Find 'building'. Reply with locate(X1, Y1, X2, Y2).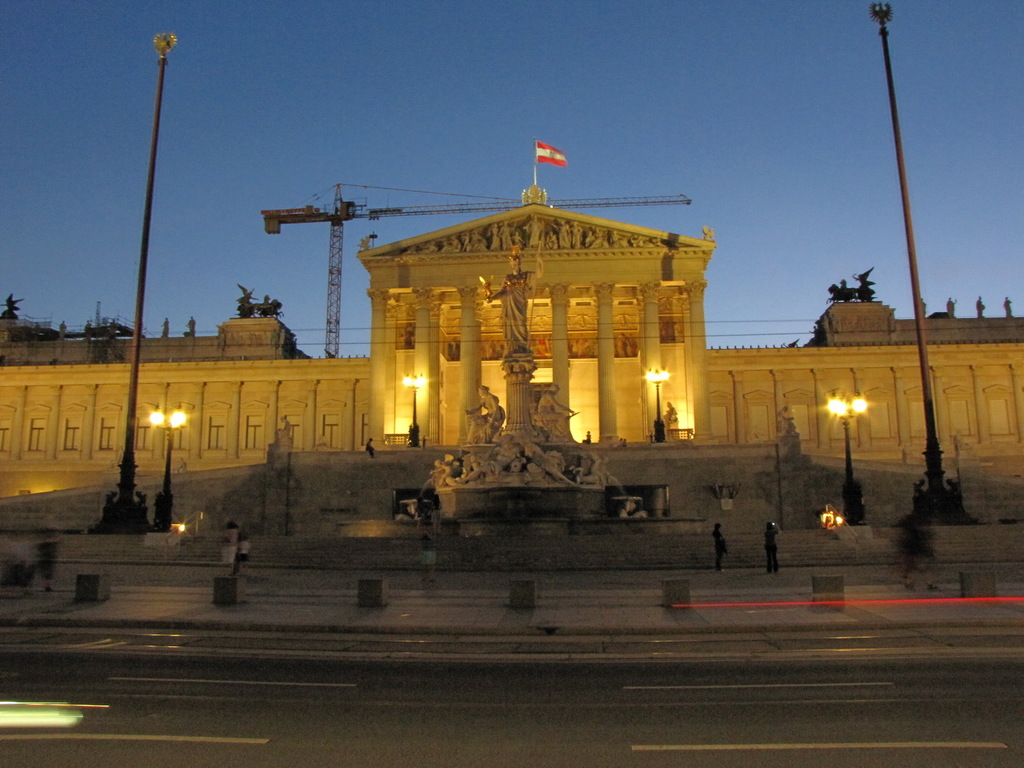
locate(0, 184, 1023, 500).
